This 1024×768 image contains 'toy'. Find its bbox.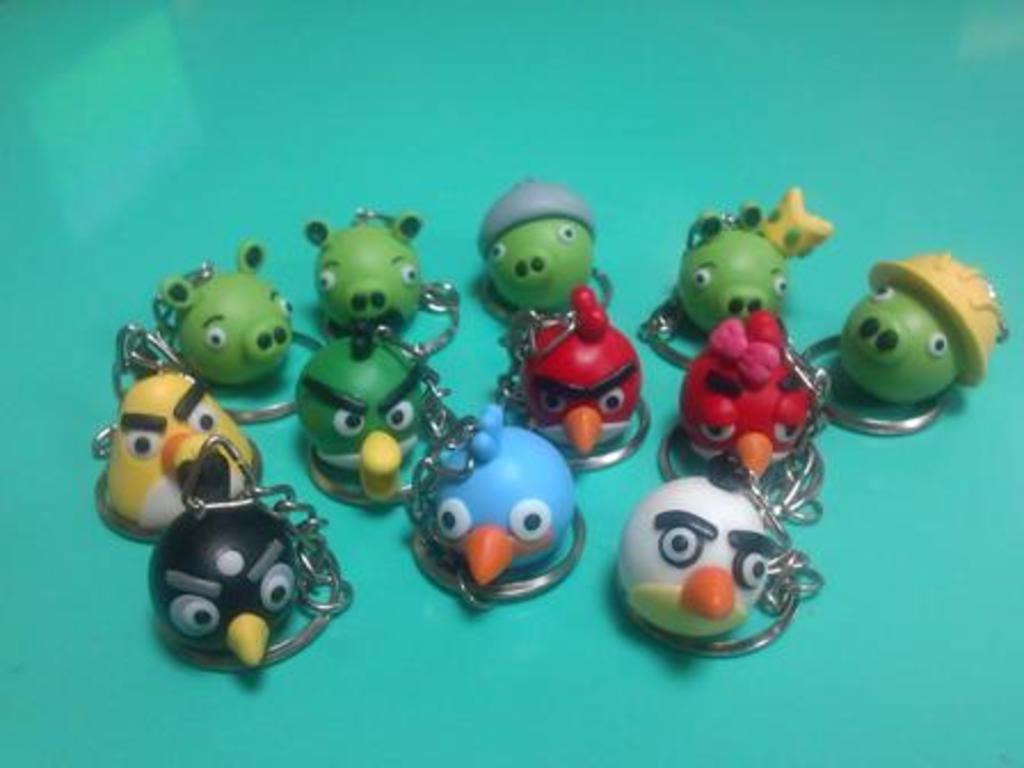
[302,201,459,357].
